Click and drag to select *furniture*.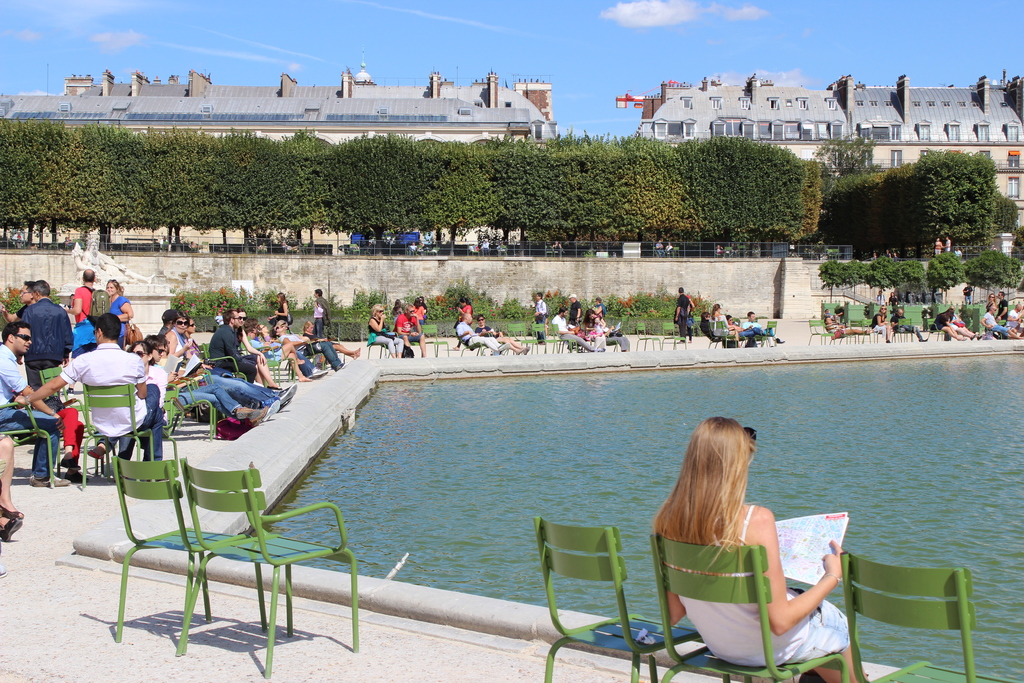
Selection: x1=541, y1=516, x2=733, y2=682.
